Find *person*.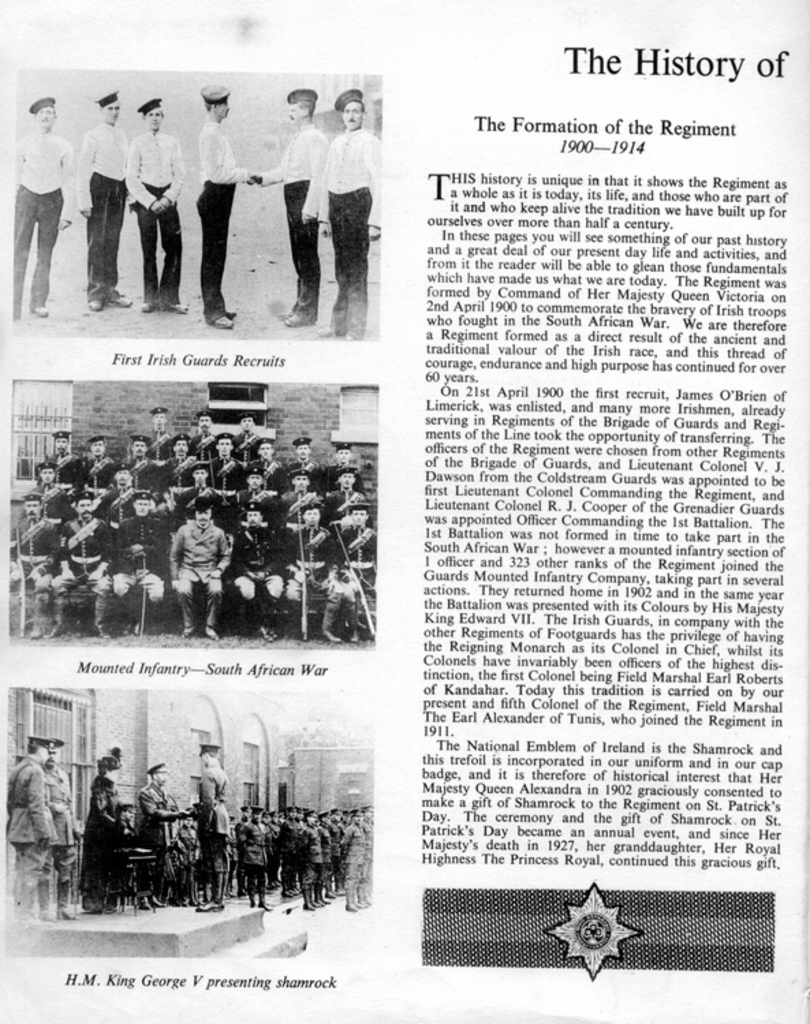
bbox=(195, 83, 253, 330).
